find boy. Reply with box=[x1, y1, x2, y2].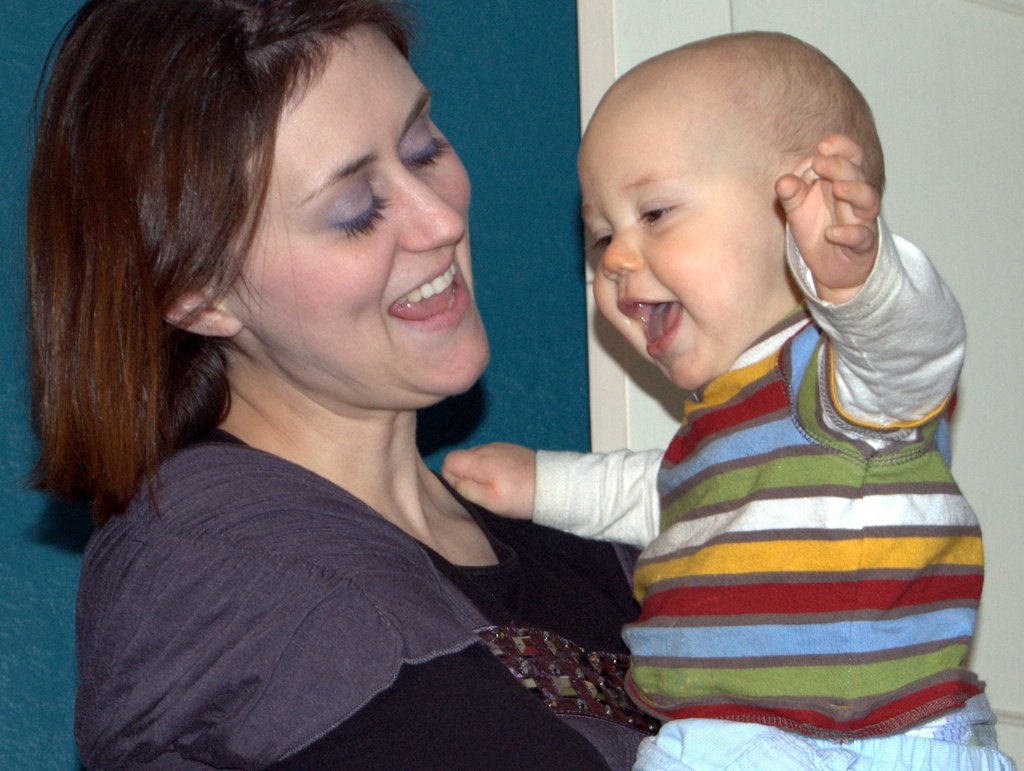
box=[432, 30, 961, 743].
